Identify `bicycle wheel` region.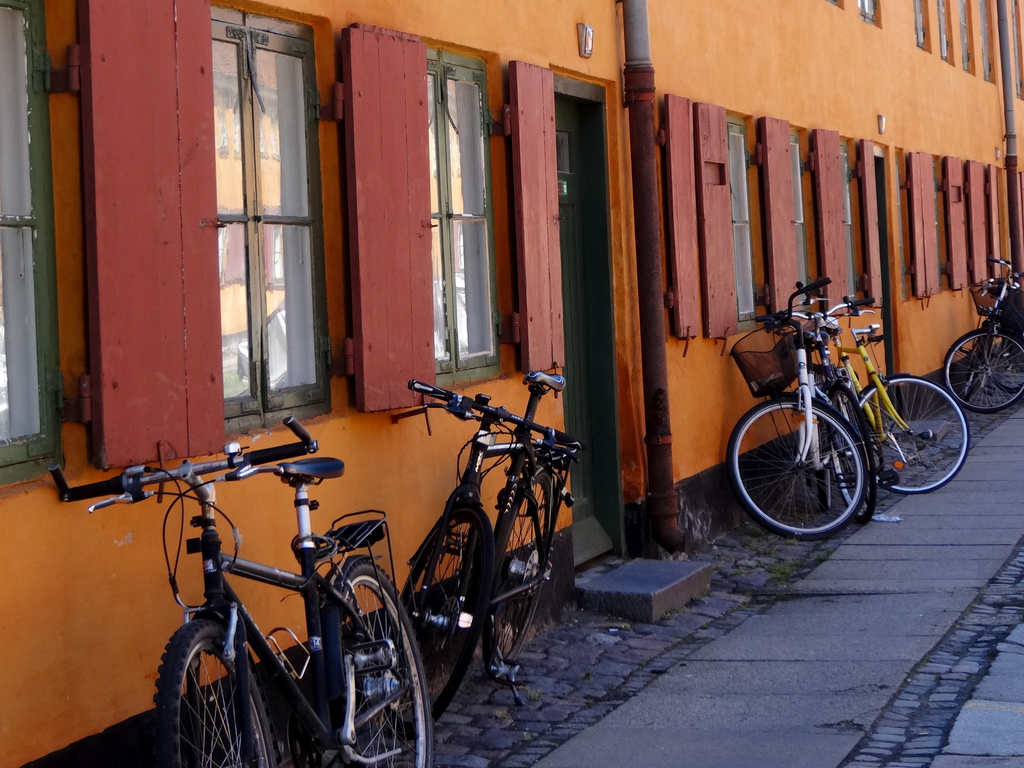
Region: (left=400, top=506, right=499, bottom=715).
